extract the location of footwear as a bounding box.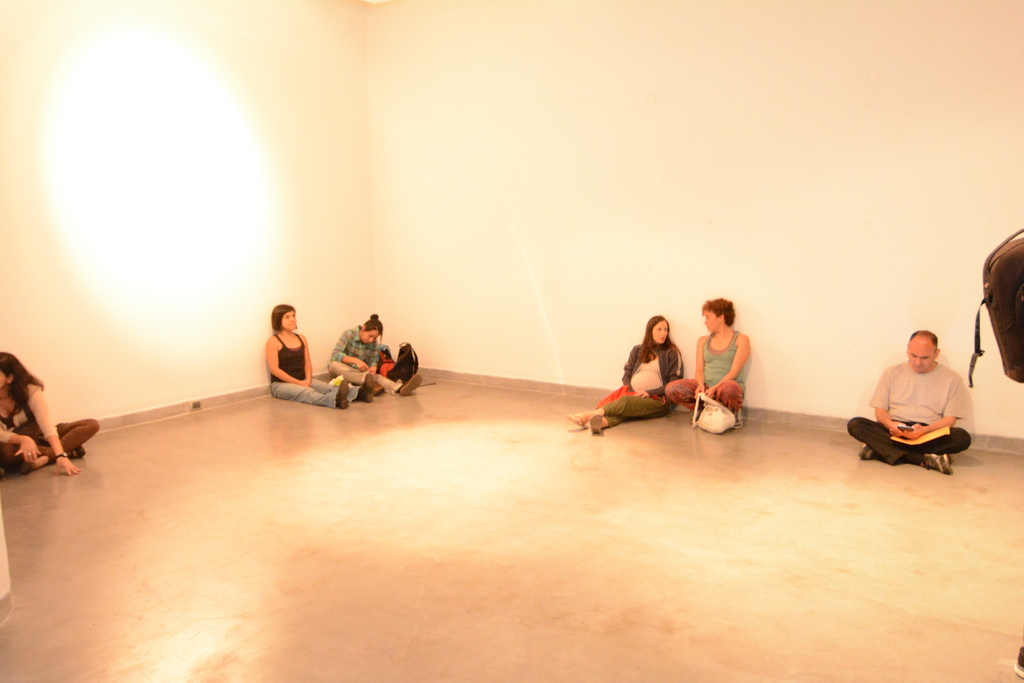
[x1=402, y1=367, x2=427, y2=396].
